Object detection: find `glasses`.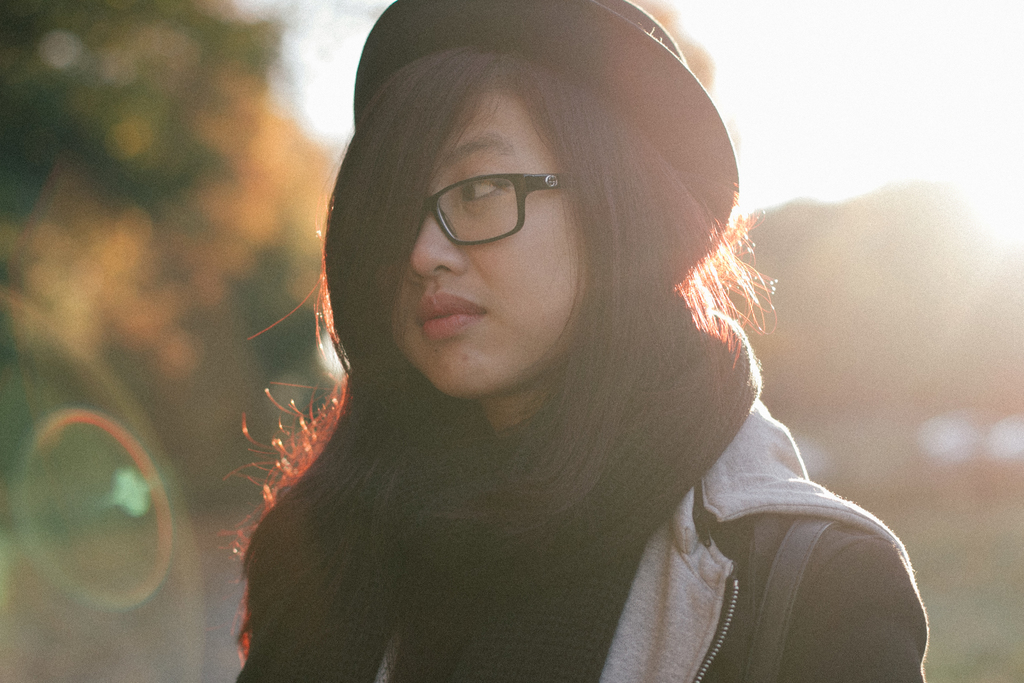
left=421, top=169, right=576, bottom=241.
